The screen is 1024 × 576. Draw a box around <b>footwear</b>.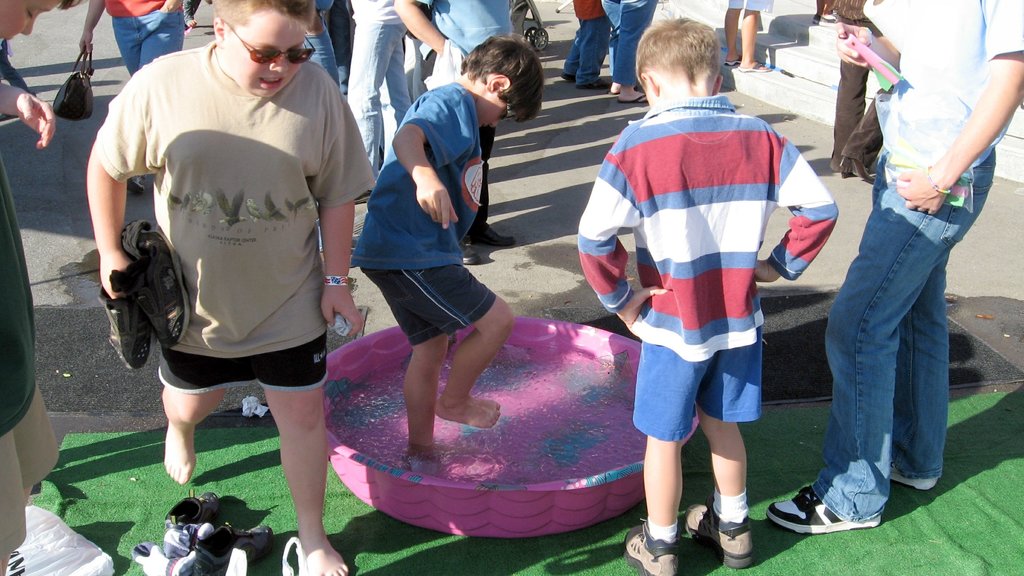
detection(620, 95, 648, 108).
